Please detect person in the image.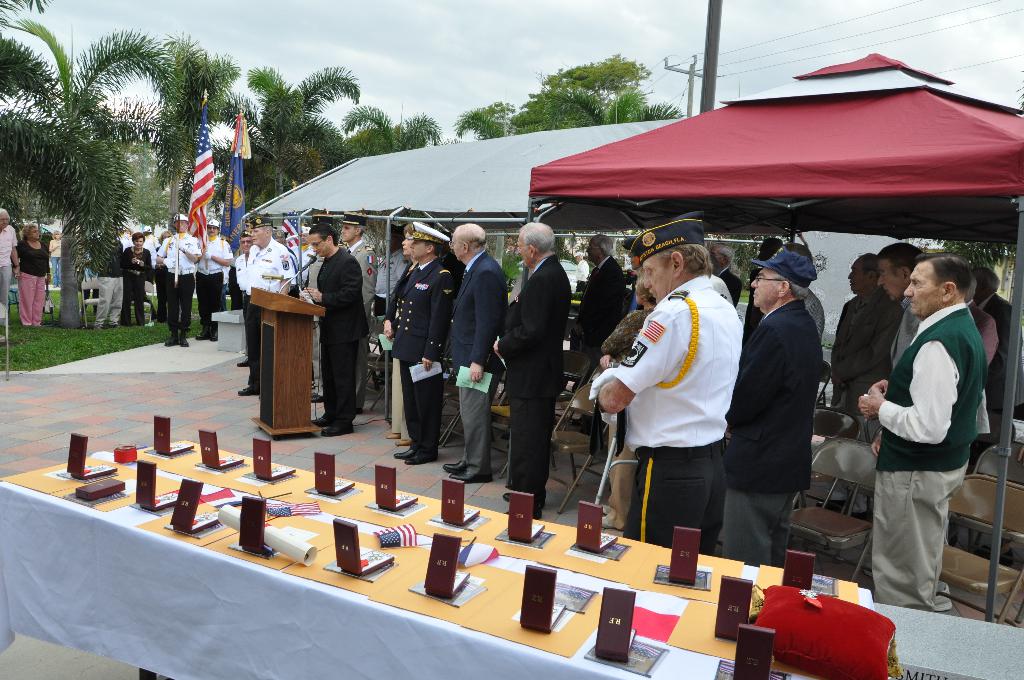
<box>89,223,124,327</box>.
